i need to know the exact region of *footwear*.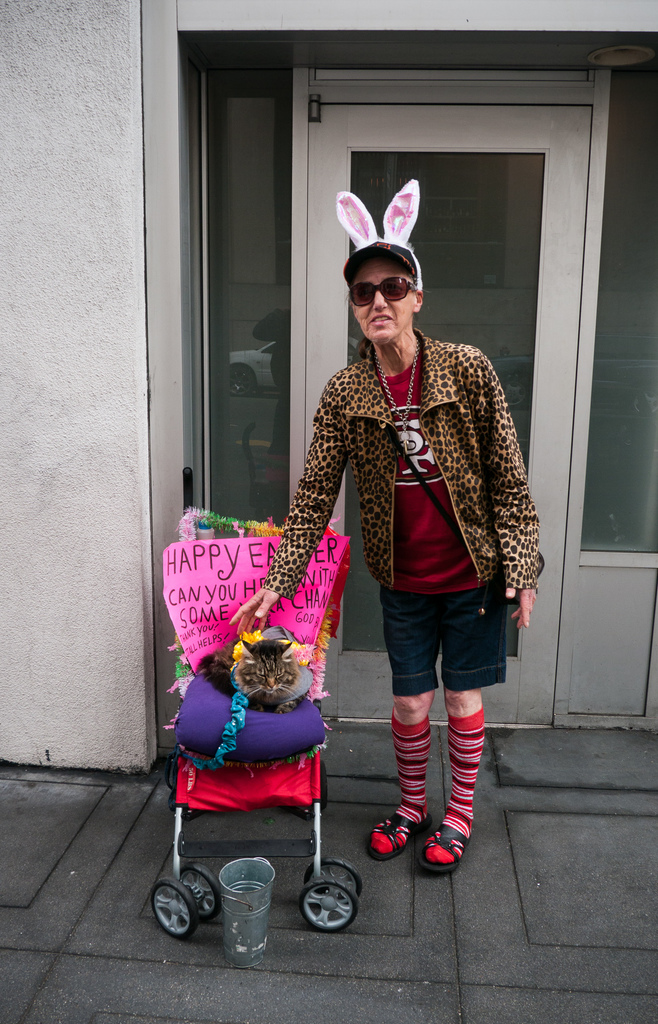
Region: Rect(415, 824, 475, 883).
